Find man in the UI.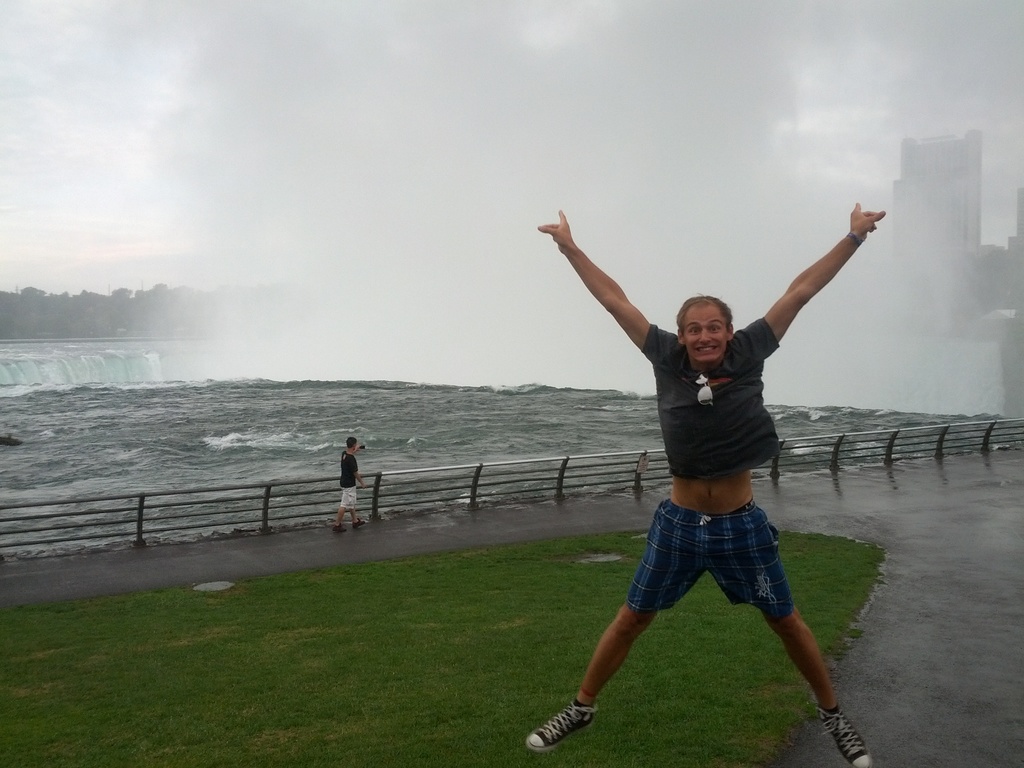
UI element at x1=541 y1=223 x2=861 y2=738.
